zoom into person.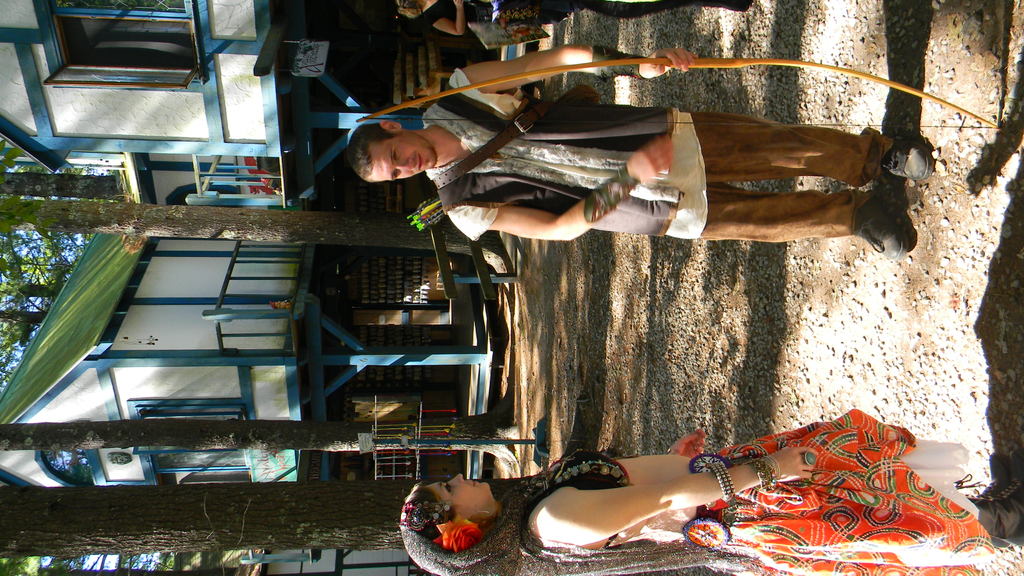
Zoom target: 393:404:1023:575.
